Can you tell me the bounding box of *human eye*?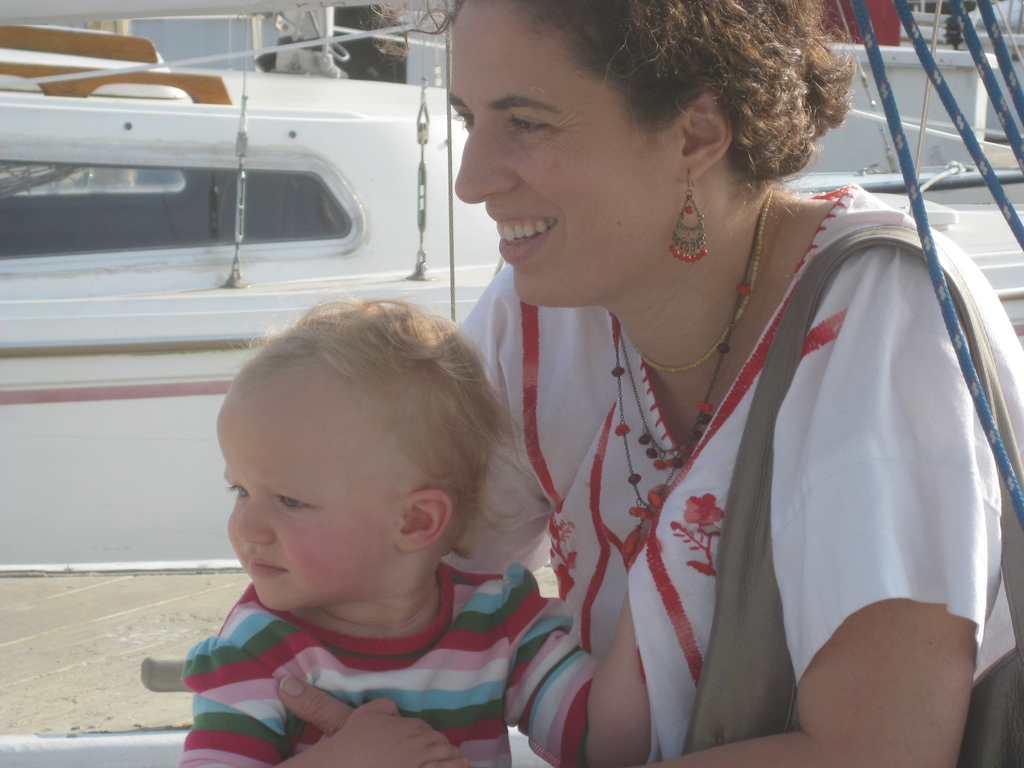
bbox=[223, 483, 252, 501].
